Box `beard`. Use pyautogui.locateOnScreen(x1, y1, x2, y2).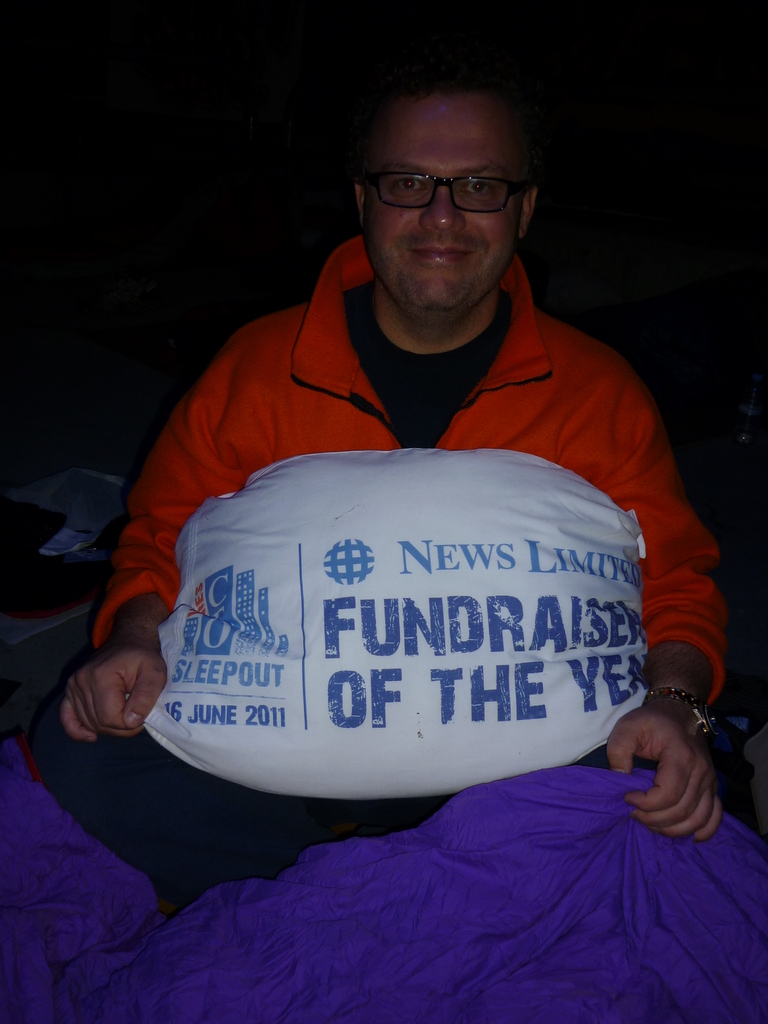
pyautogui.locateOnScreen(361, 156, 532, 299).
